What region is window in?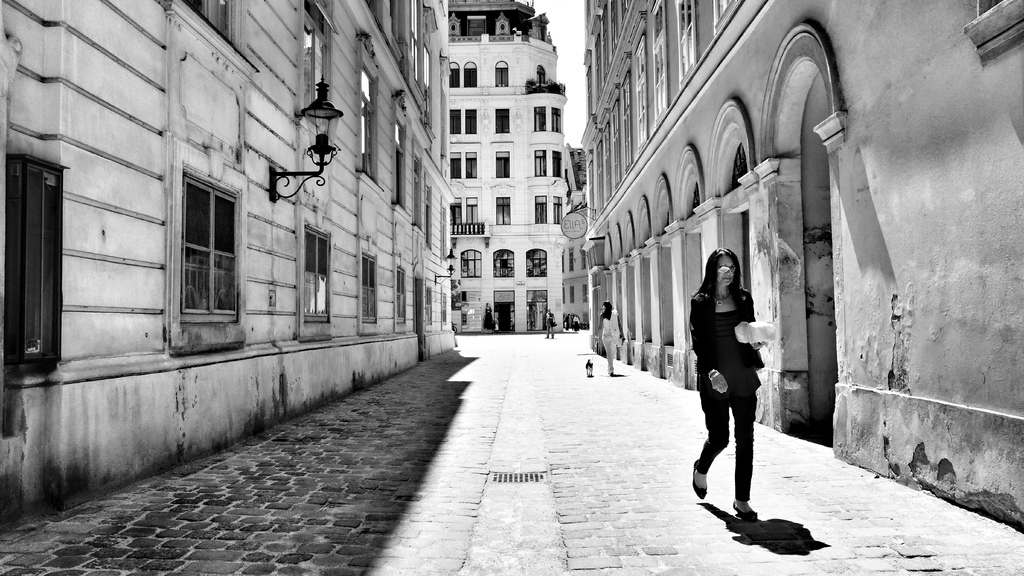
552:198:559:221.
